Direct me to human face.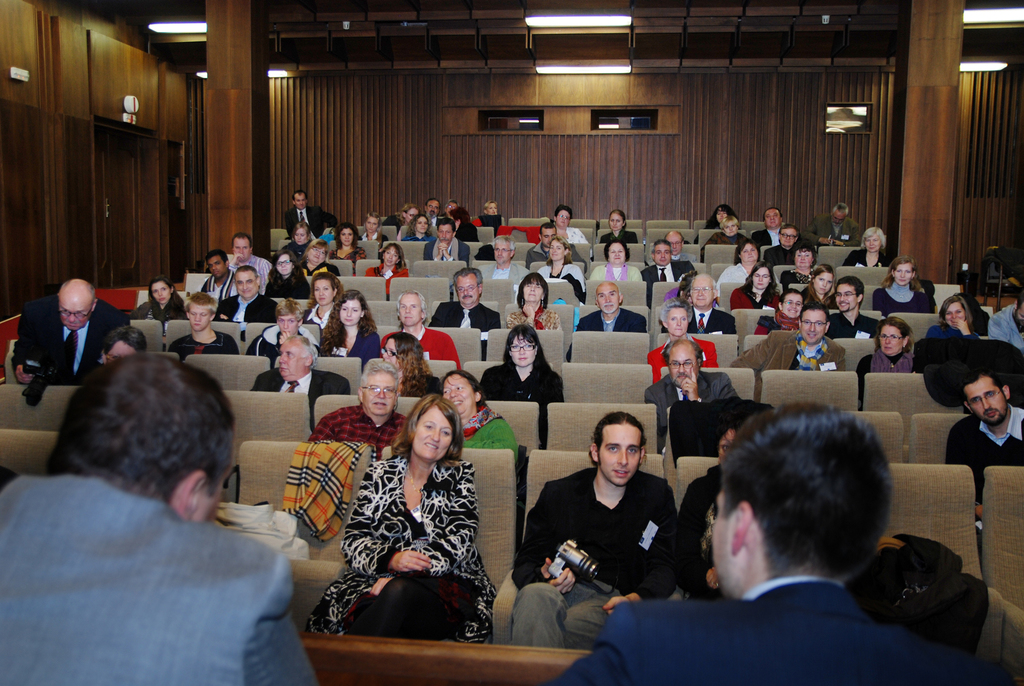
Direction: box=[540, 227, 557, 247].
